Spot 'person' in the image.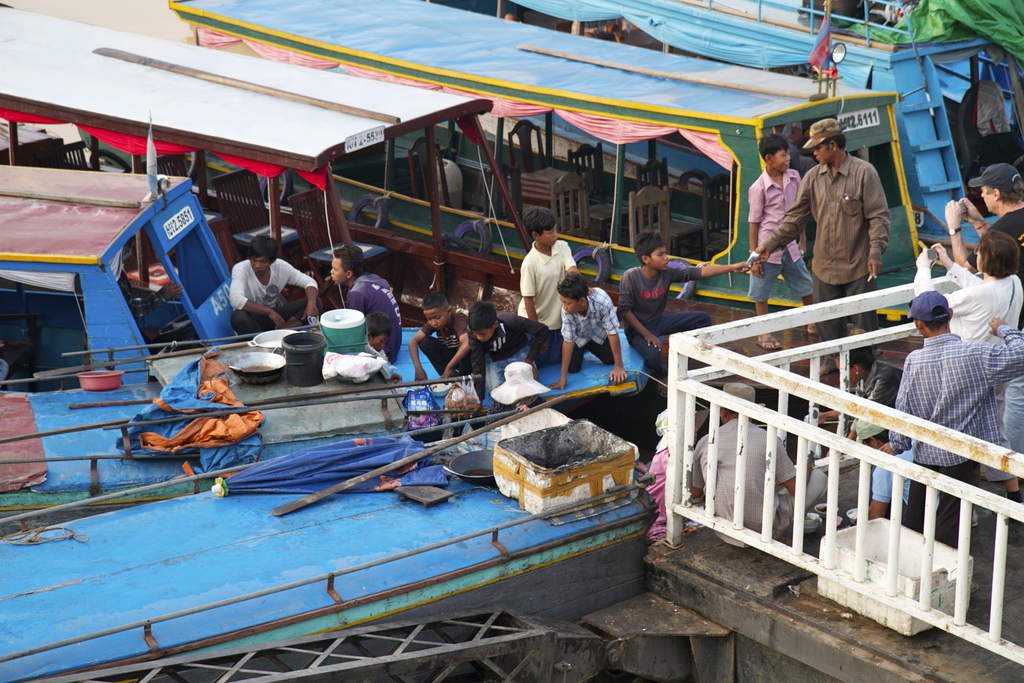
'person' found at x1=227 y1=235 x2=317 y2=332.
